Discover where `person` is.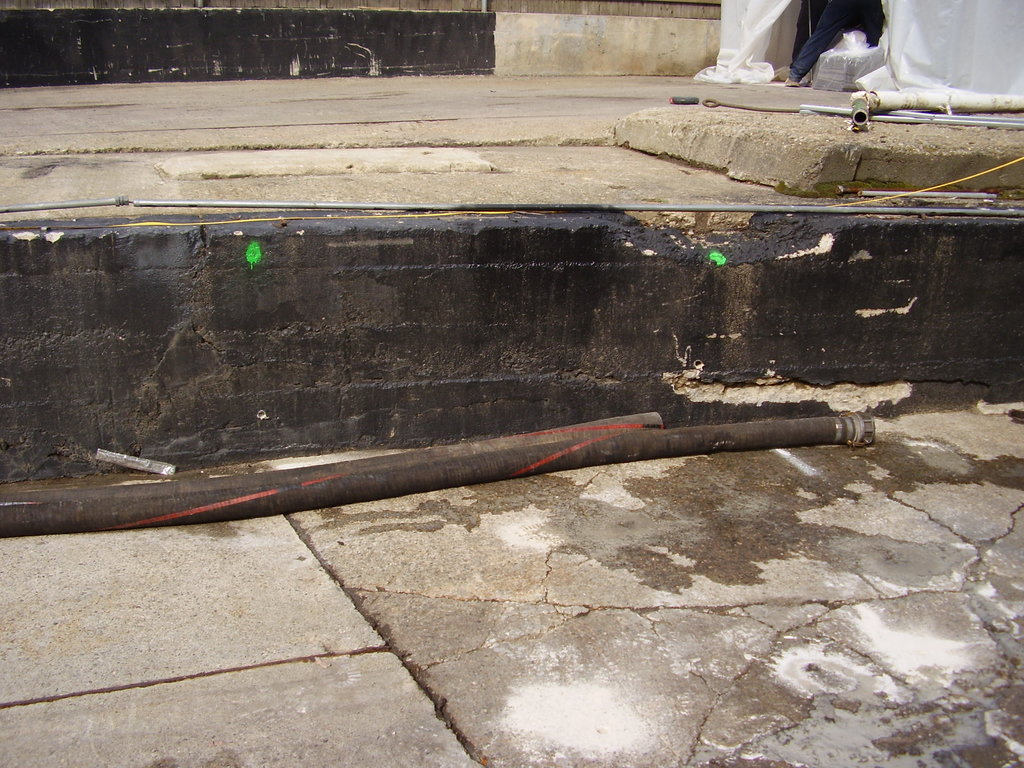
Discovered at box=[782, 0, 877, 83].
